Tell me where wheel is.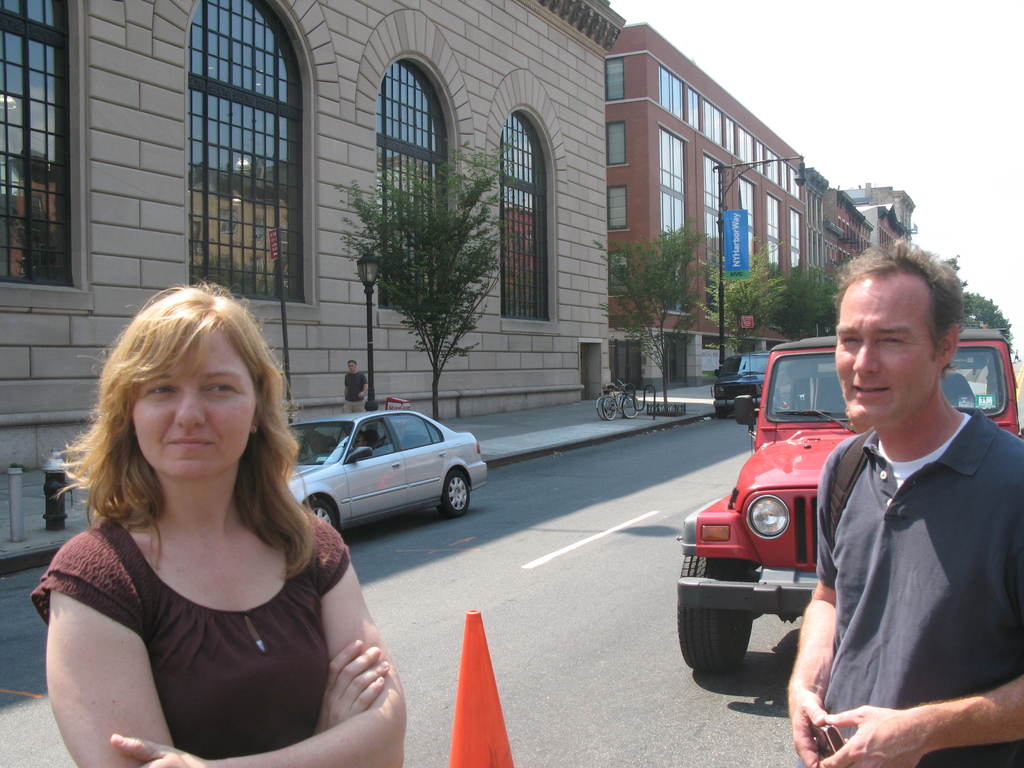
wheel is at 605, 397, 618, 424.
